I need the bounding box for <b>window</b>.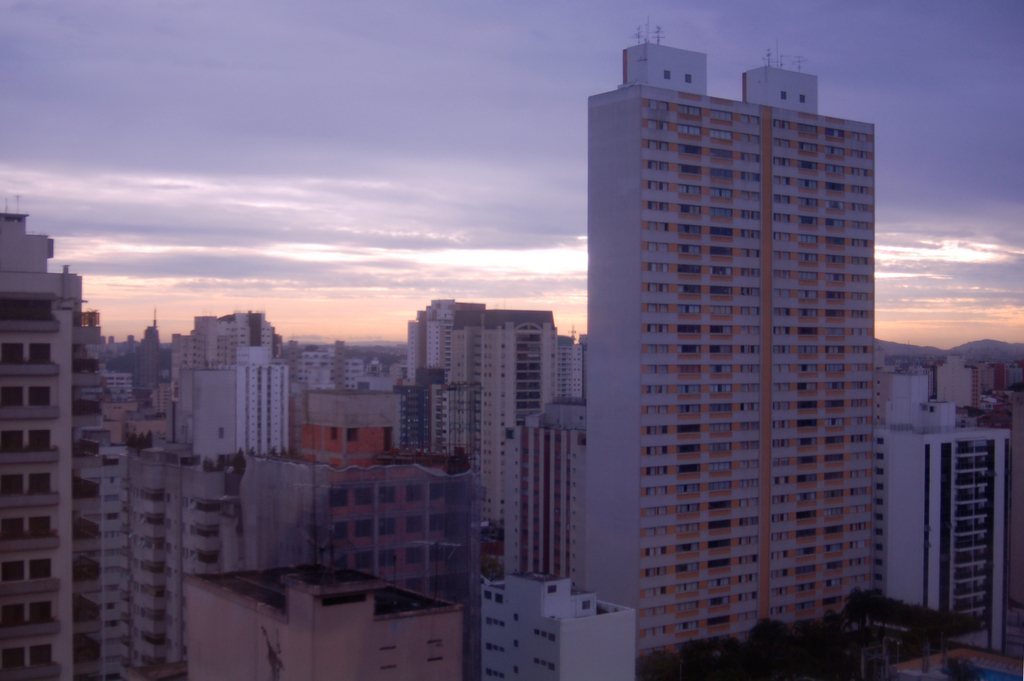
Here it is: (left=741, top=113, right=750, bottom=126).
